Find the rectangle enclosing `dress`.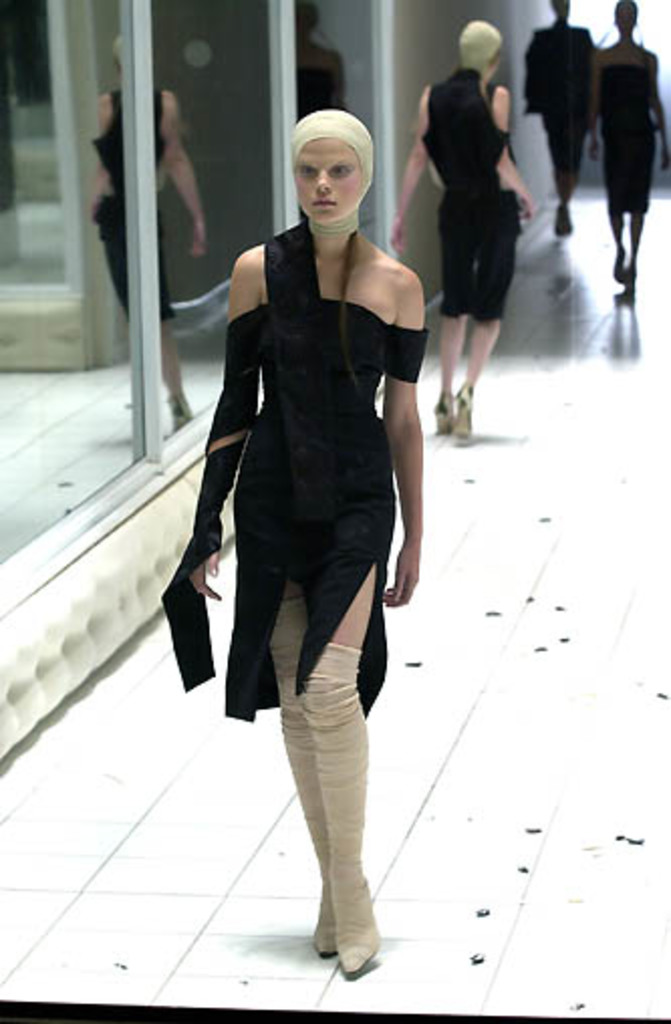
locate(598, 58, 657, 214).
